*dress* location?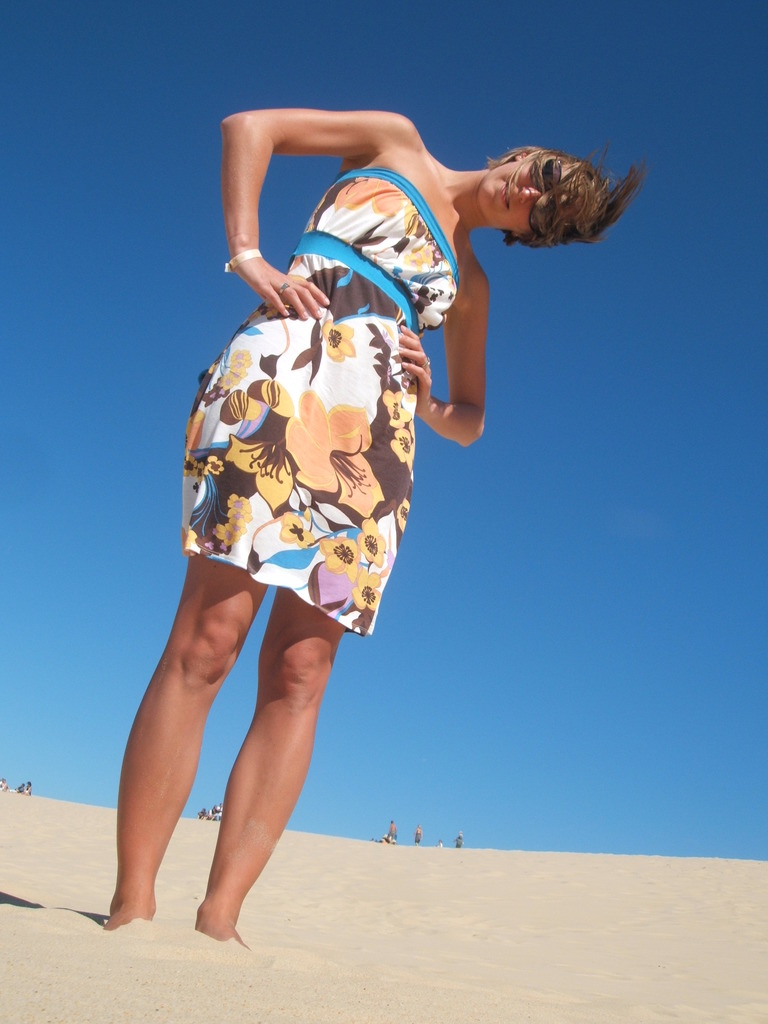
<box>179,163,463,636</box>
